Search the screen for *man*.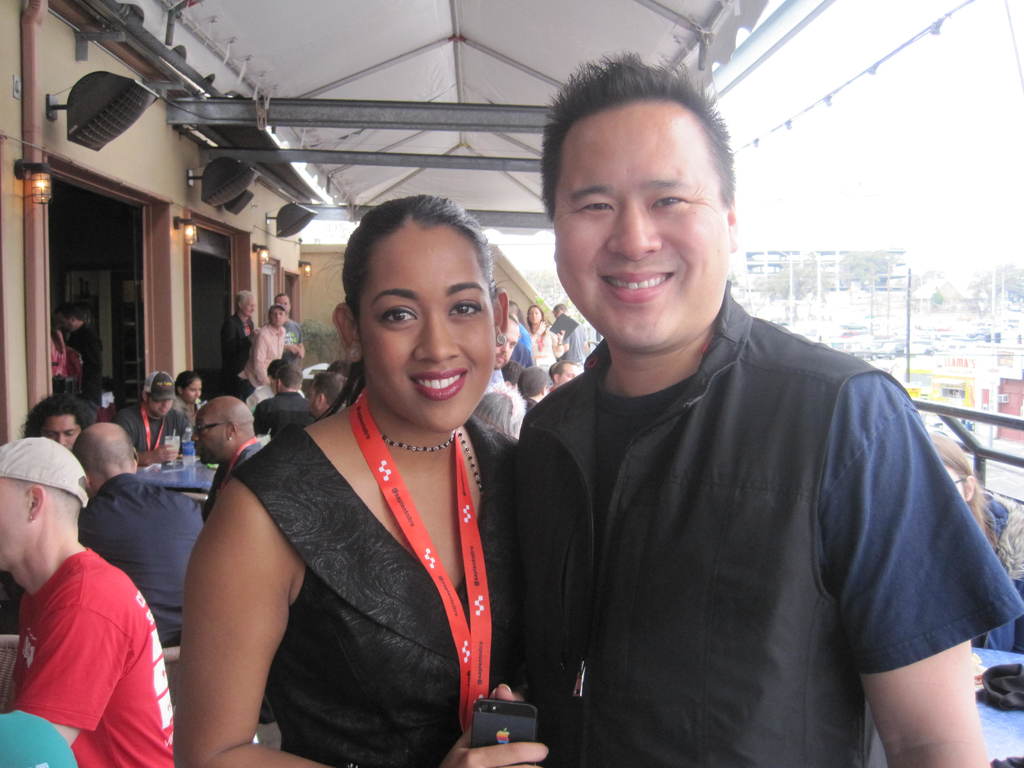
Found at rect(190, 393, 266, 523).
